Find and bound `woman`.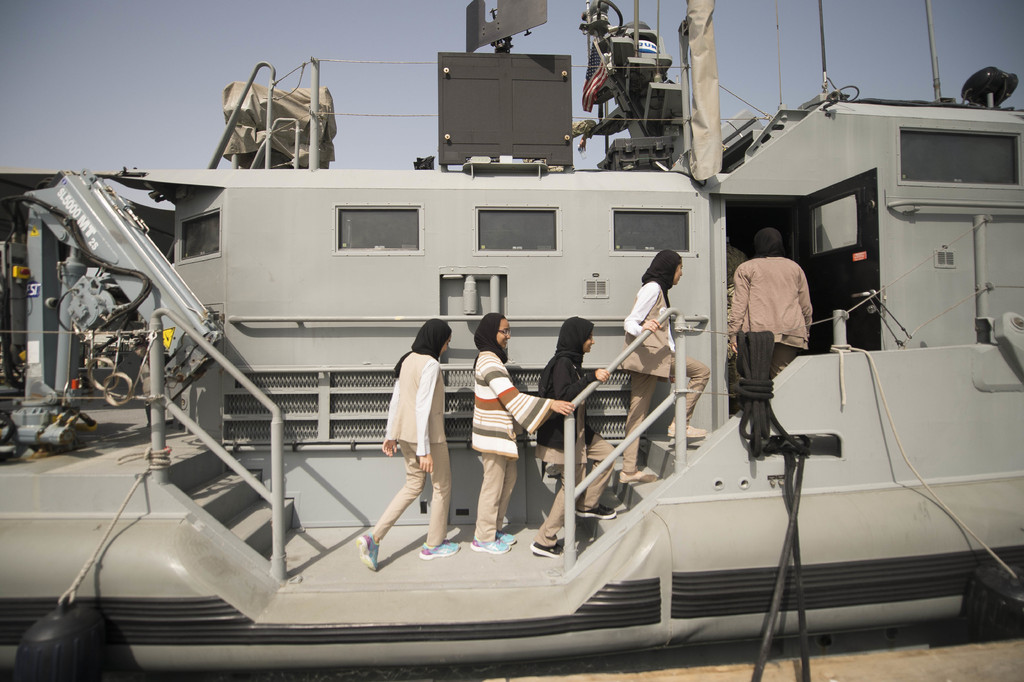
Bound: detection(463, 309, 586, 556).
